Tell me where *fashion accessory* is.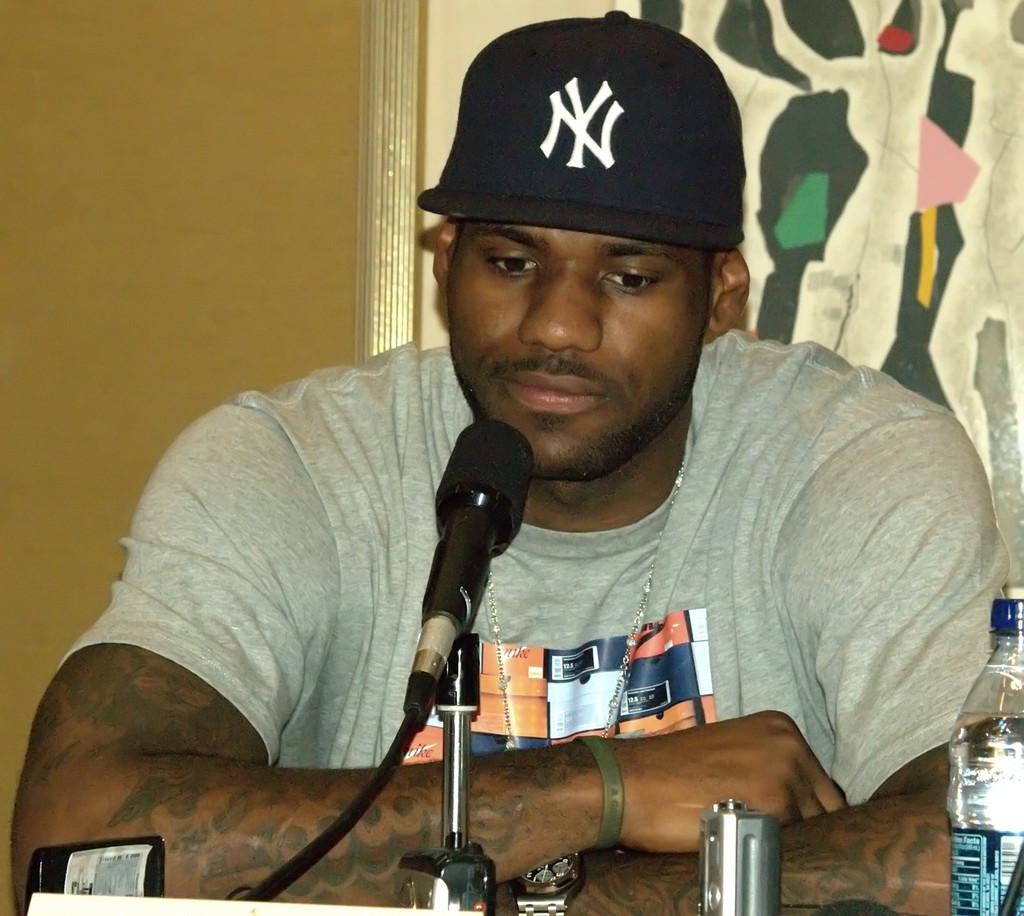
*fashion accessory* is at region(507, 858, 588, 915).
